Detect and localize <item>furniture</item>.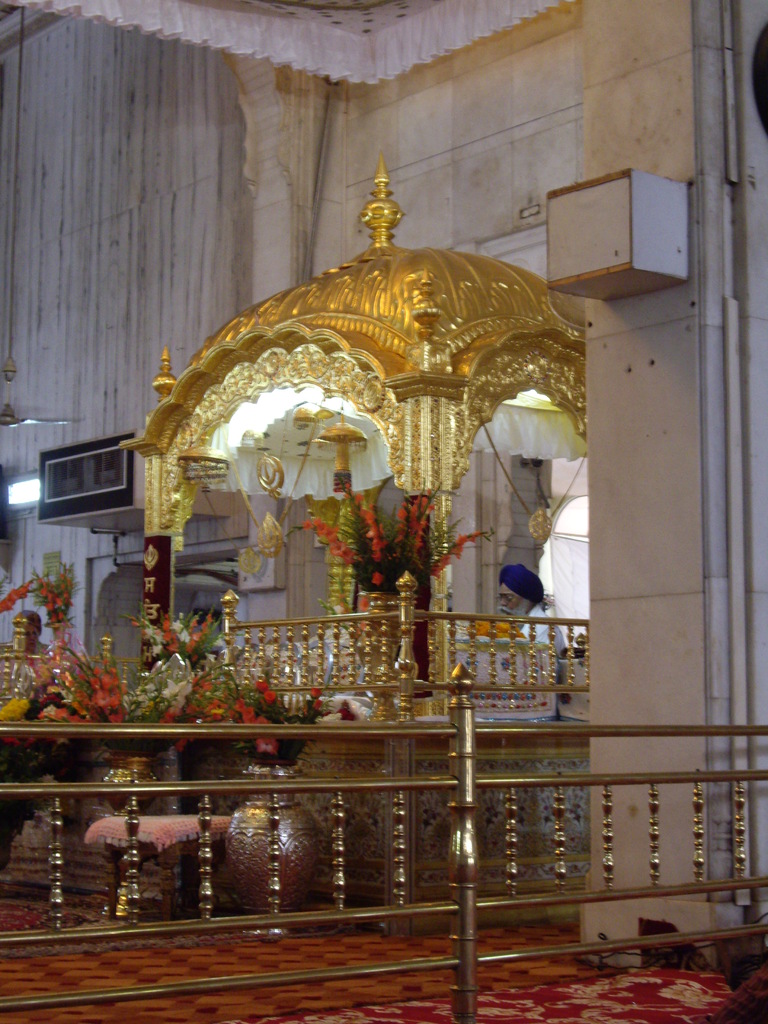
Localized at 82 808 237 915.
